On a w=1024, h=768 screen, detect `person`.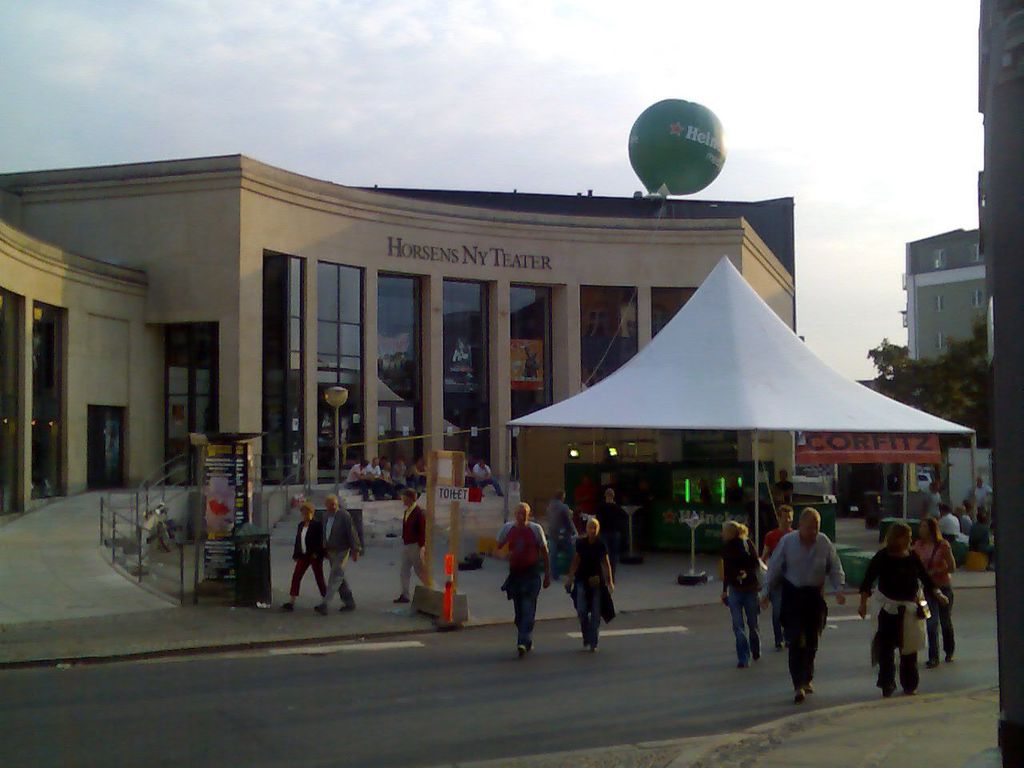
l=563, t=512, r=613, b=644.
